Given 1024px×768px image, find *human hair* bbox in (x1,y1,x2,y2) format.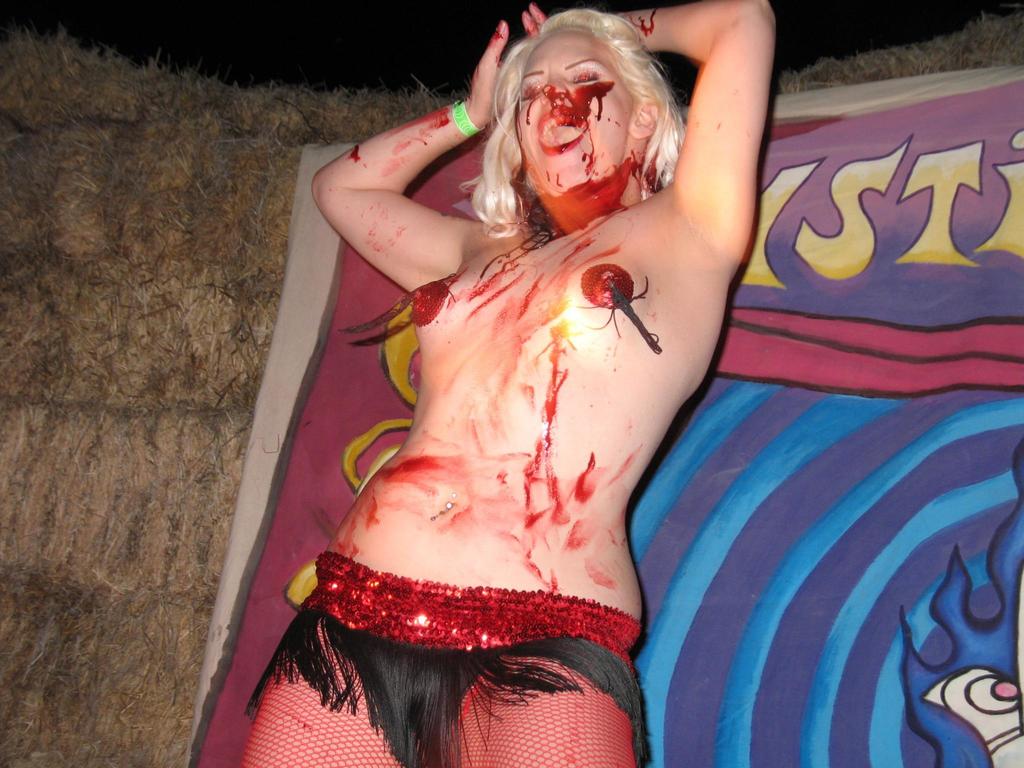
(467,5,692,241).
